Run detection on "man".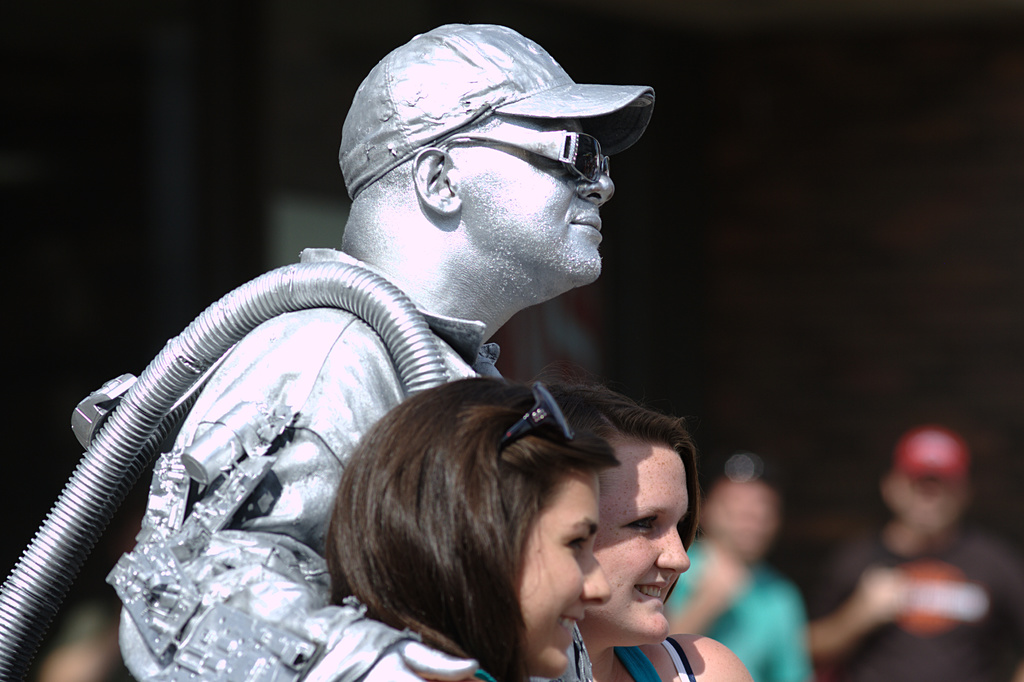
Result: [114, 20, 614, 681].
